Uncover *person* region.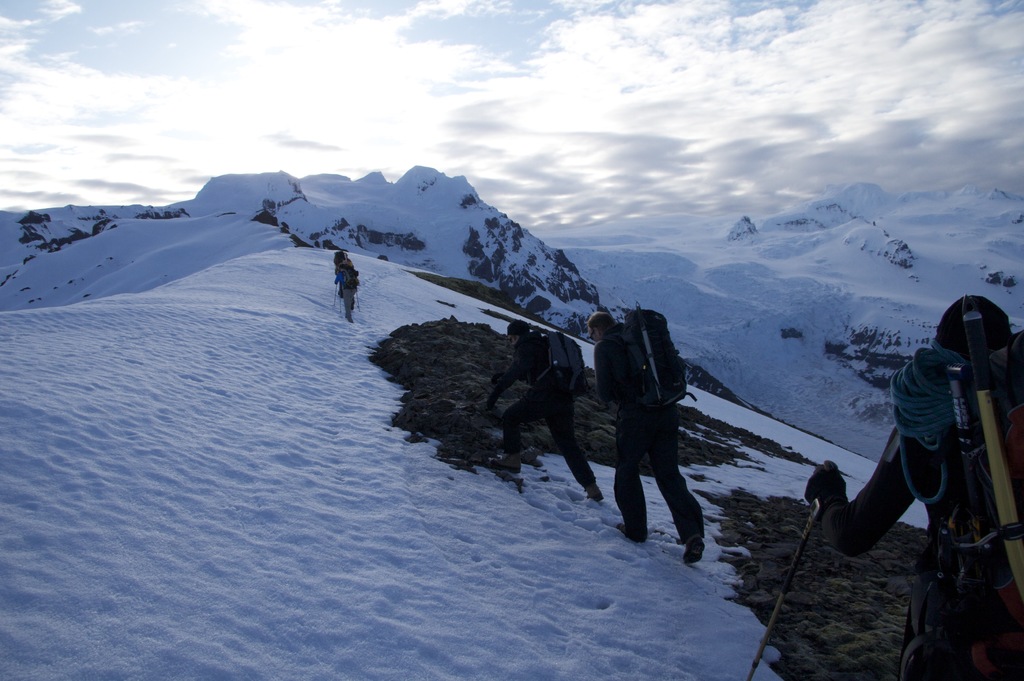
Uncovered: [left=804, top=289, right=1023, bottom=679].
